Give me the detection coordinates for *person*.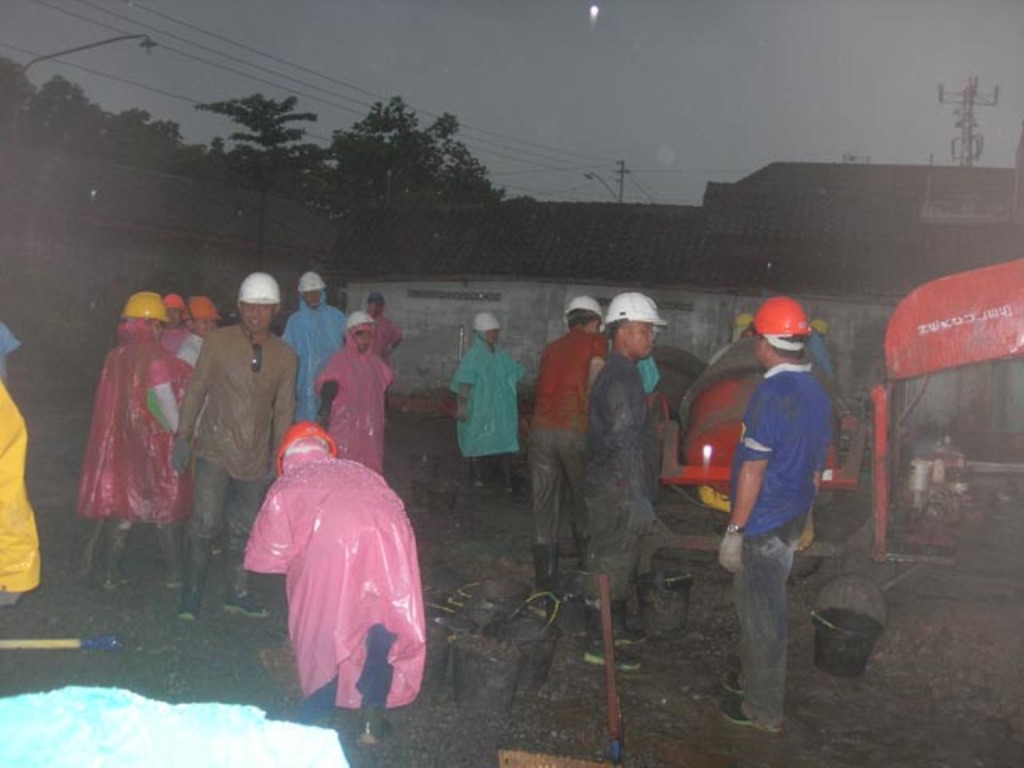
bbox=[160, 296, 214, 362].
